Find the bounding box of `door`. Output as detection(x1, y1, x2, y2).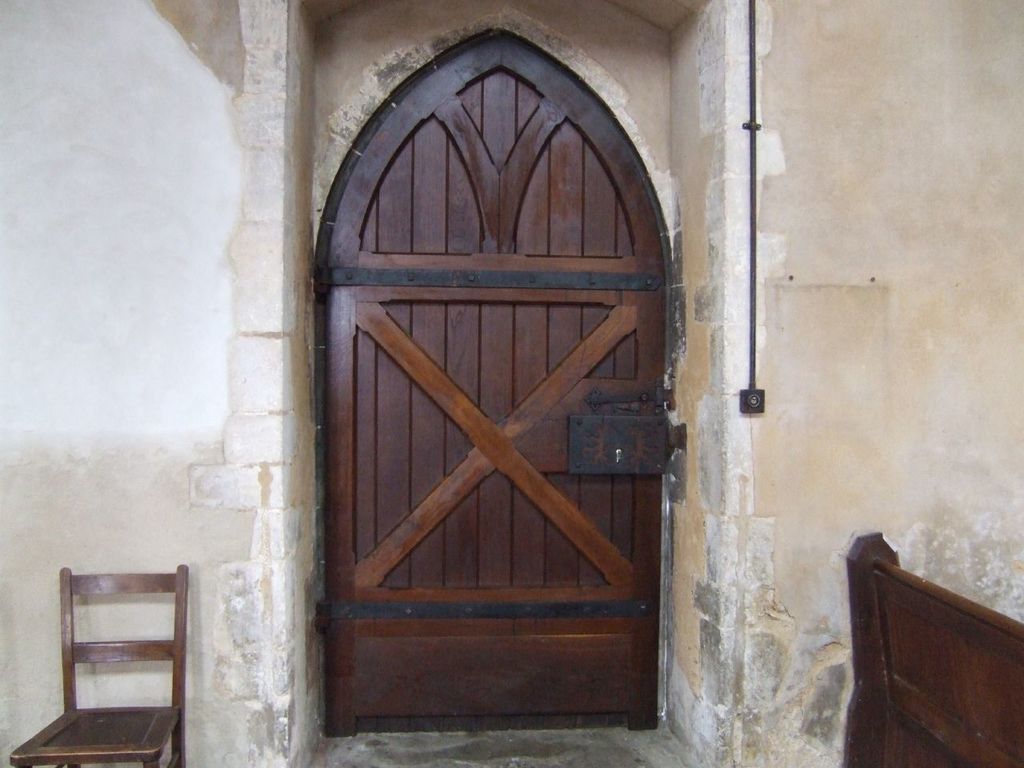
detection(313, 23, 677, 734).
